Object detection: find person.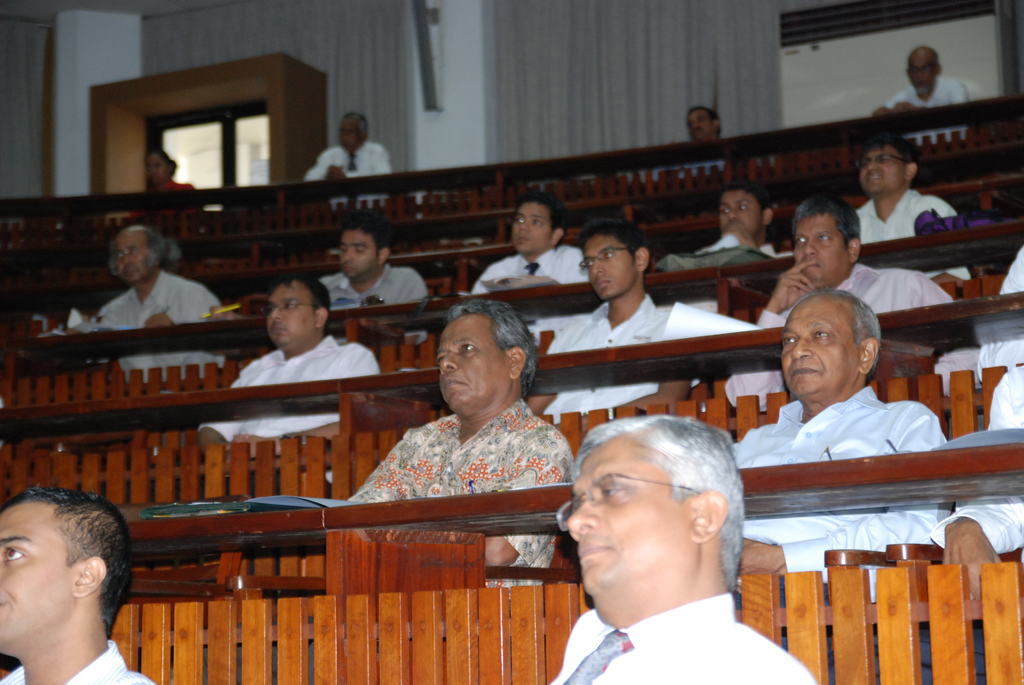
<box>970,242,1023,391</box>.
